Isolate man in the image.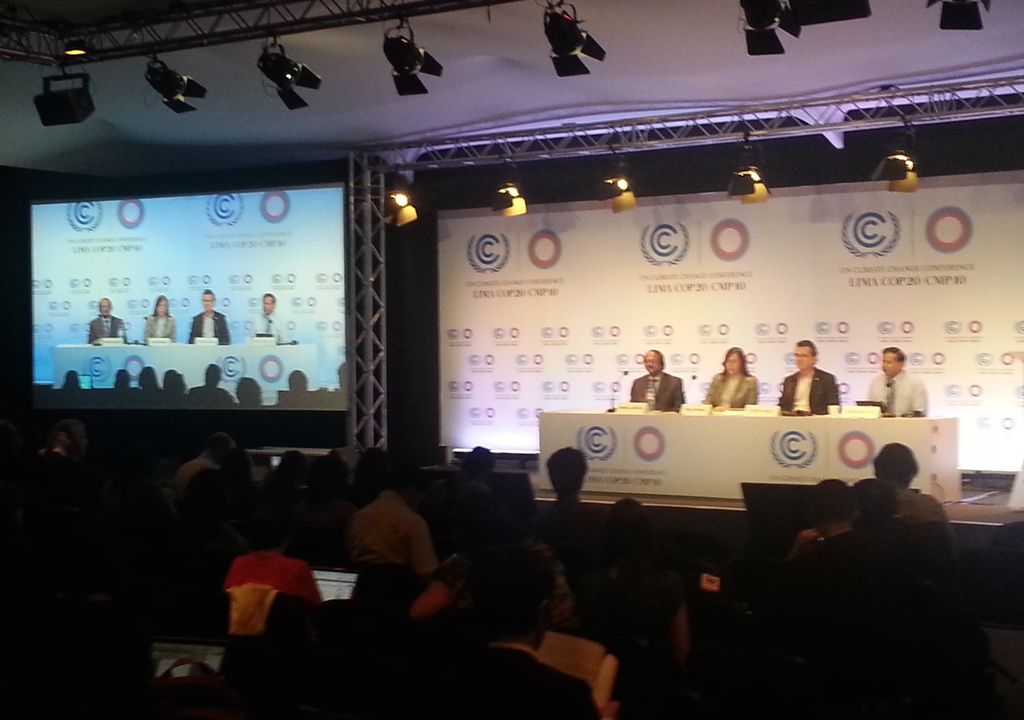
Isolated region: 524:438:622:573.
